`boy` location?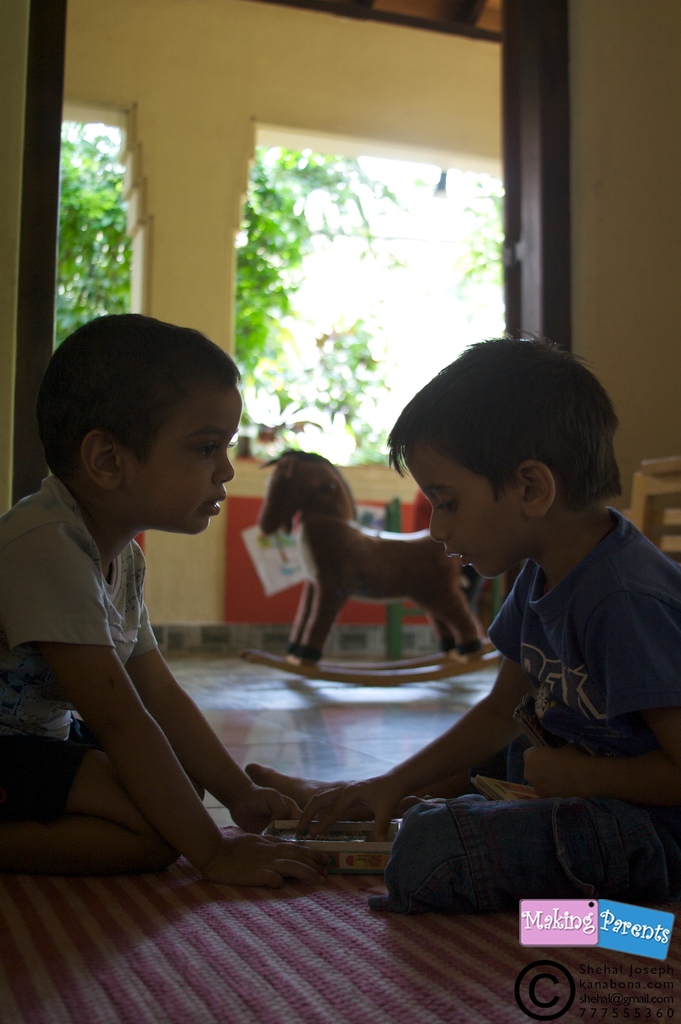
bbox(354, 341, 671, 841)
